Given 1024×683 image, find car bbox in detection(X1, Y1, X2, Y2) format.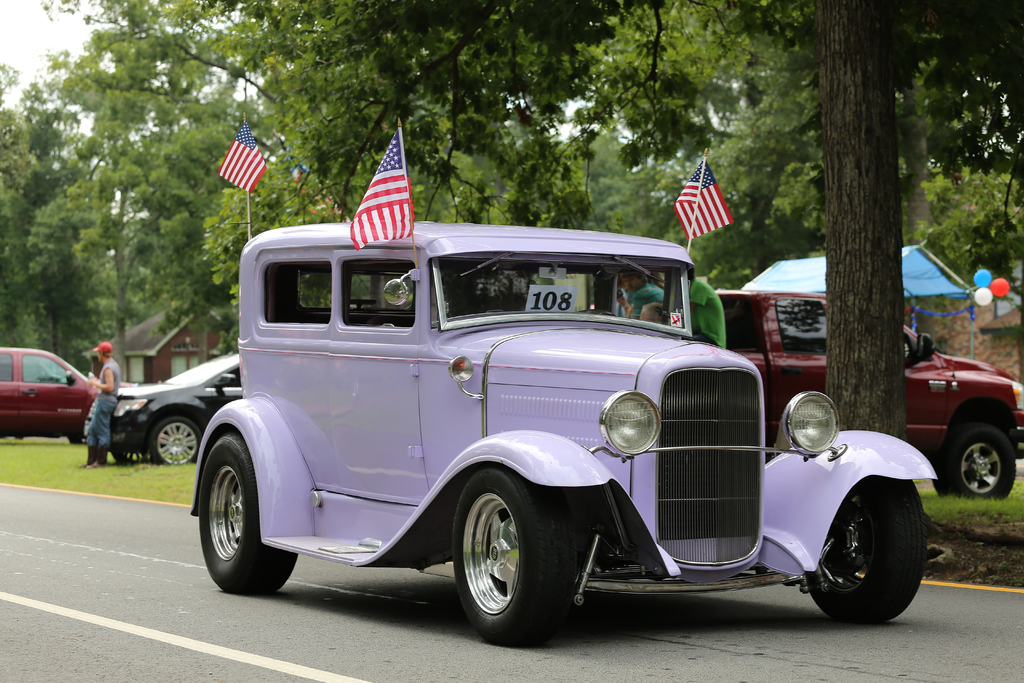
detection(184, 216, 938, 651).
